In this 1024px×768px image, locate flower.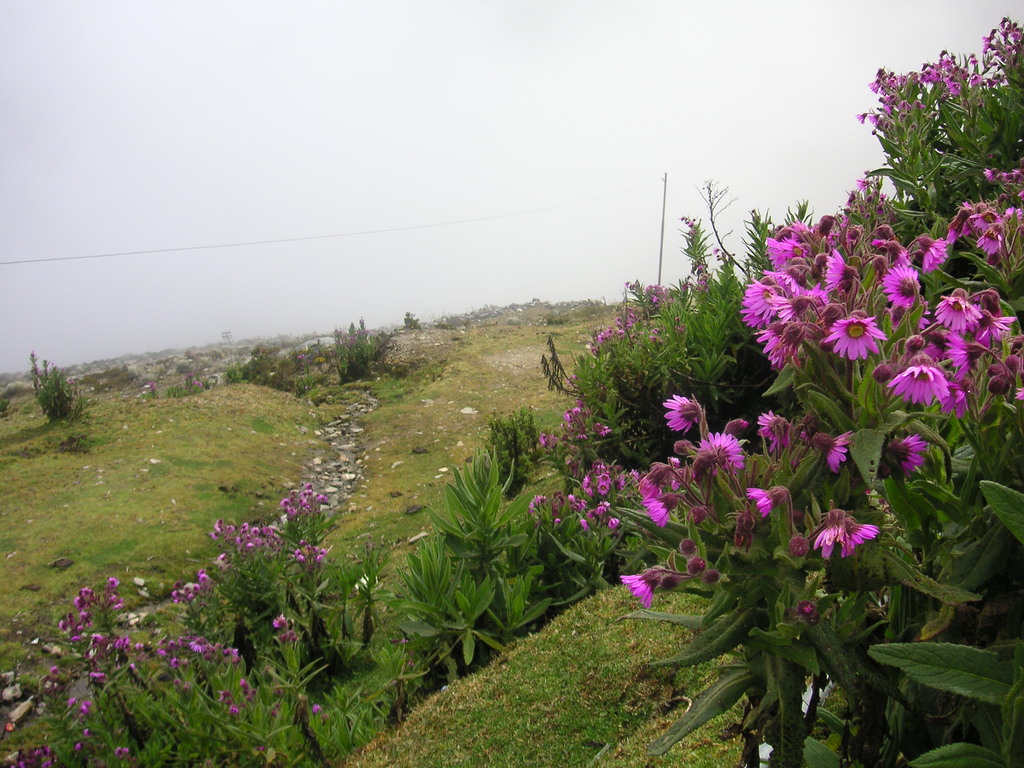
Bounding box: 637 462 664 499.
